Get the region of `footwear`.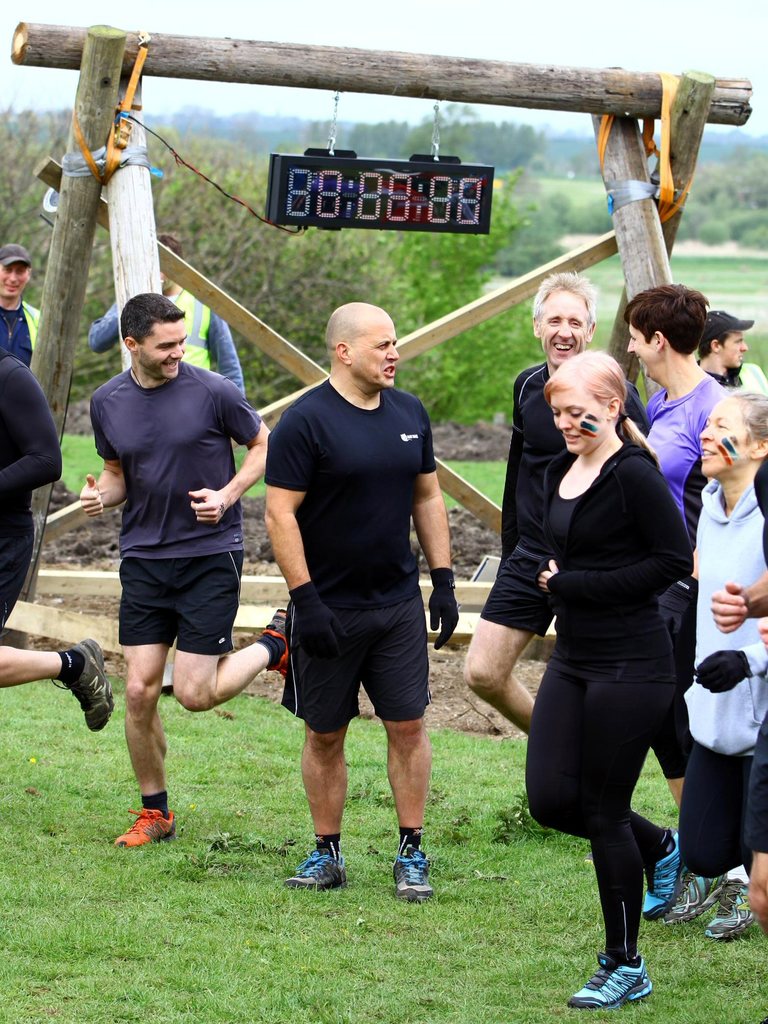
locate(678, 863, 724, 920).
